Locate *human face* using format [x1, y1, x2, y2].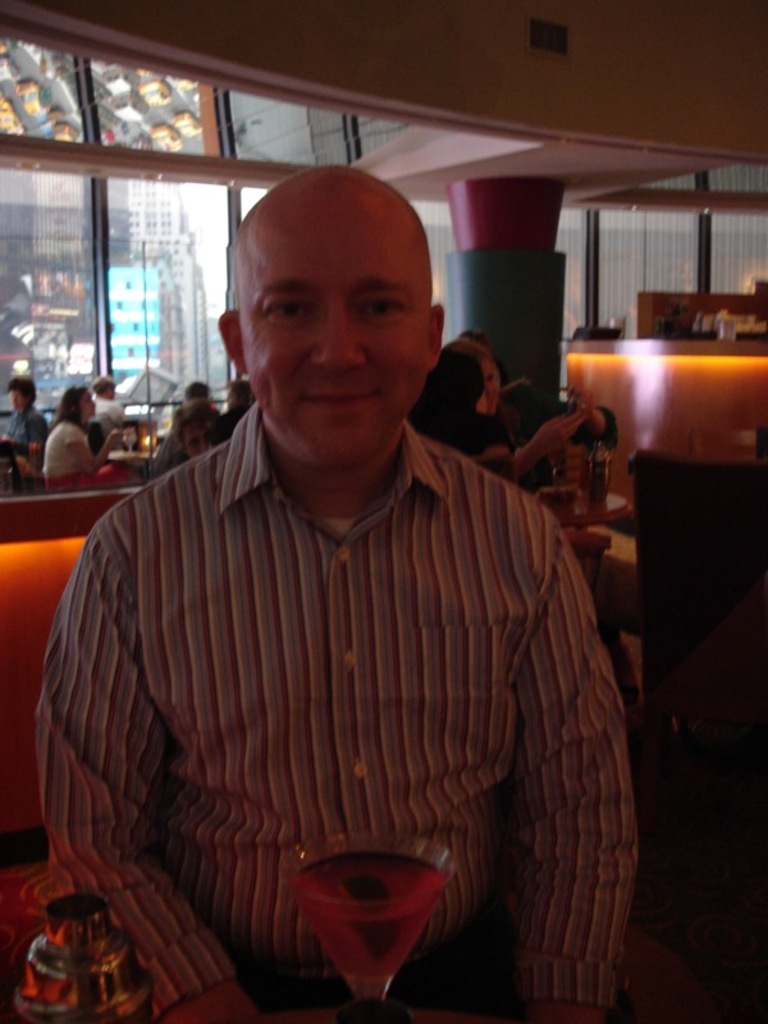
[234, 189, 435, 463].
